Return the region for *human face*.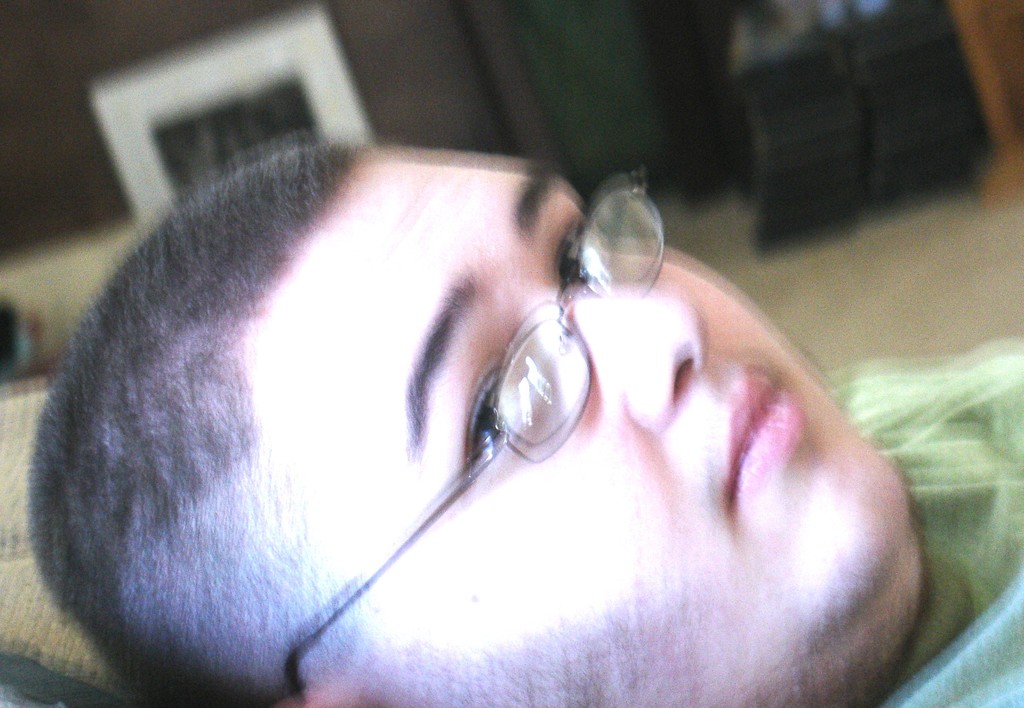
243:149:902:707.
